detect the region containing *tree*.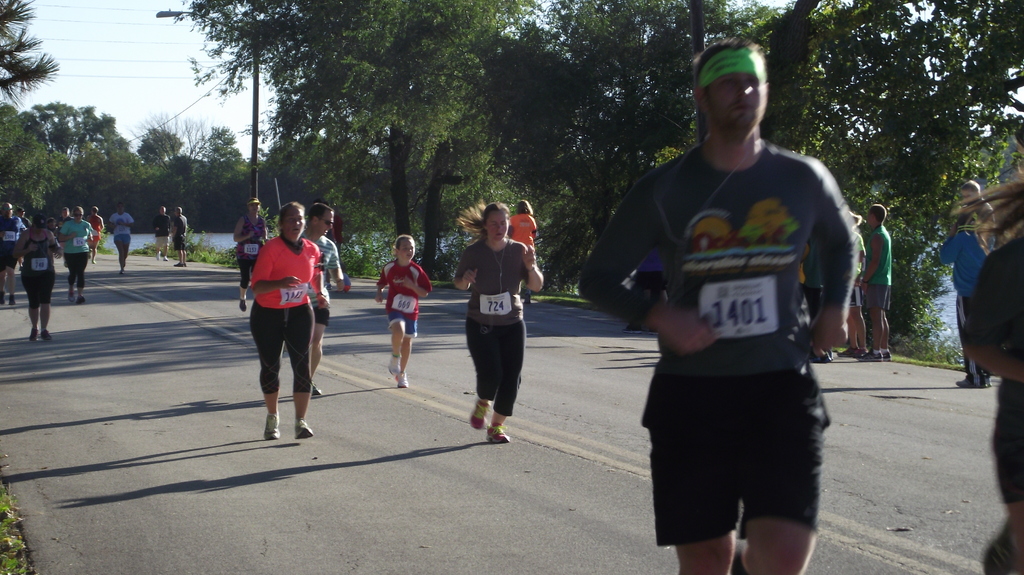
[67, 106, 130, 163].
